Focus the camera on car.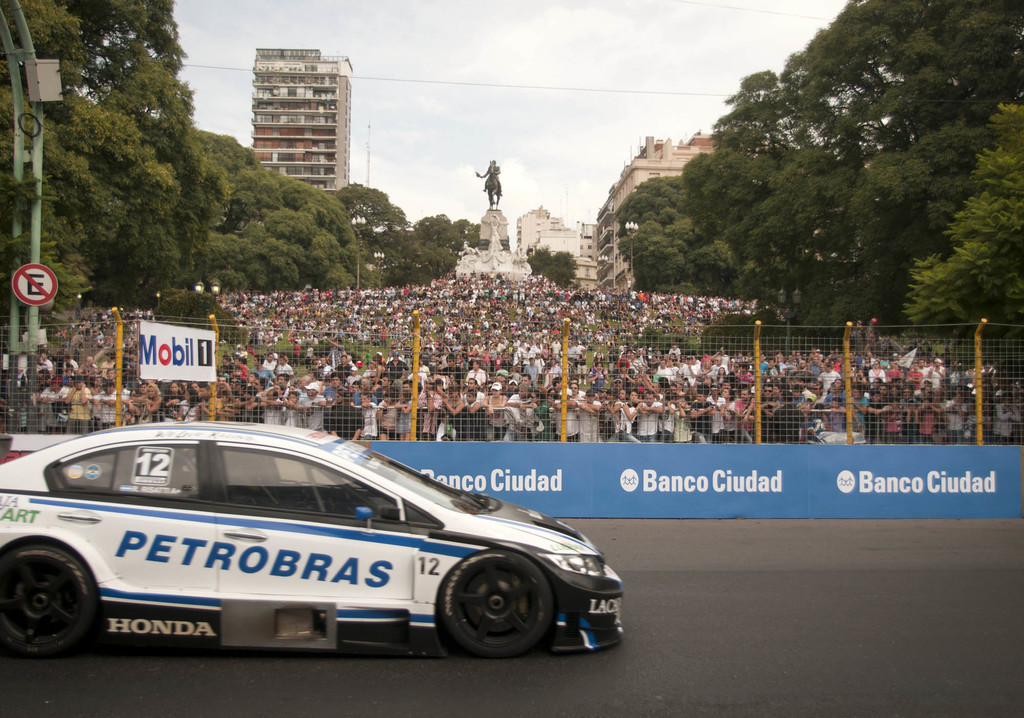
Focus region: 0:422:644:673.
